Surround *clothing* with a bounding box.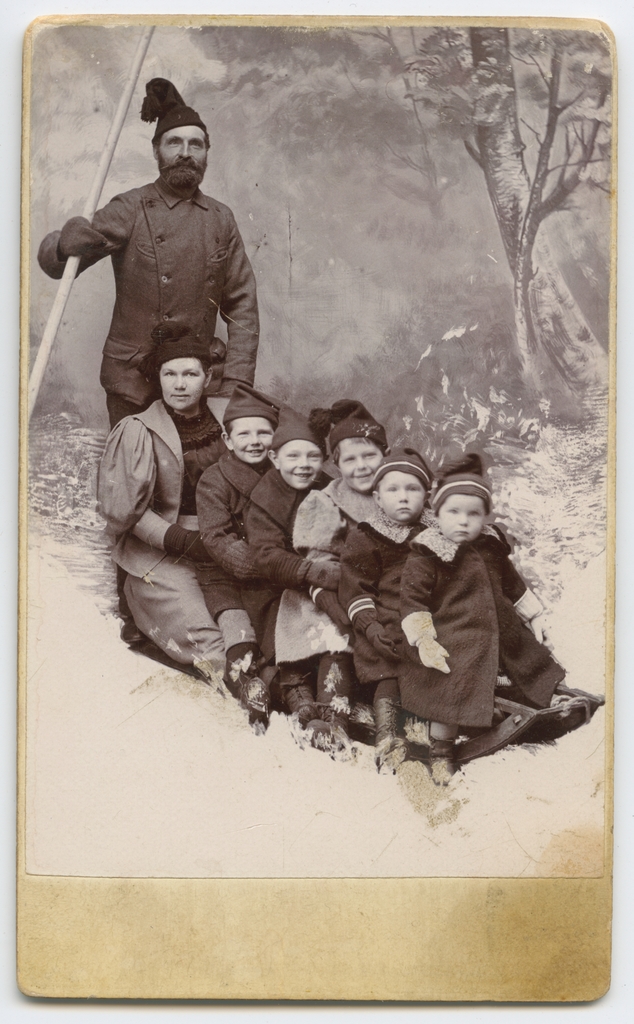
box(11, 175, 273, 445).
